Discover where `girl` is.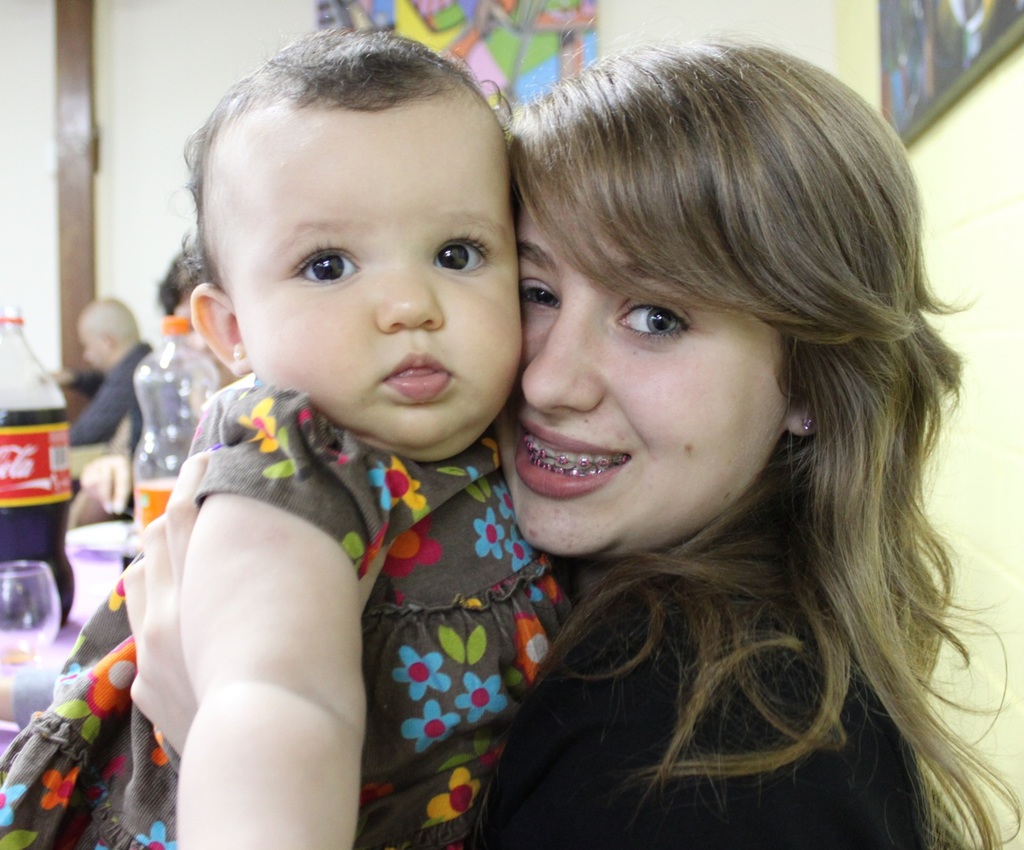
Discovered at <region>0, 22, 570, 849</region>.
